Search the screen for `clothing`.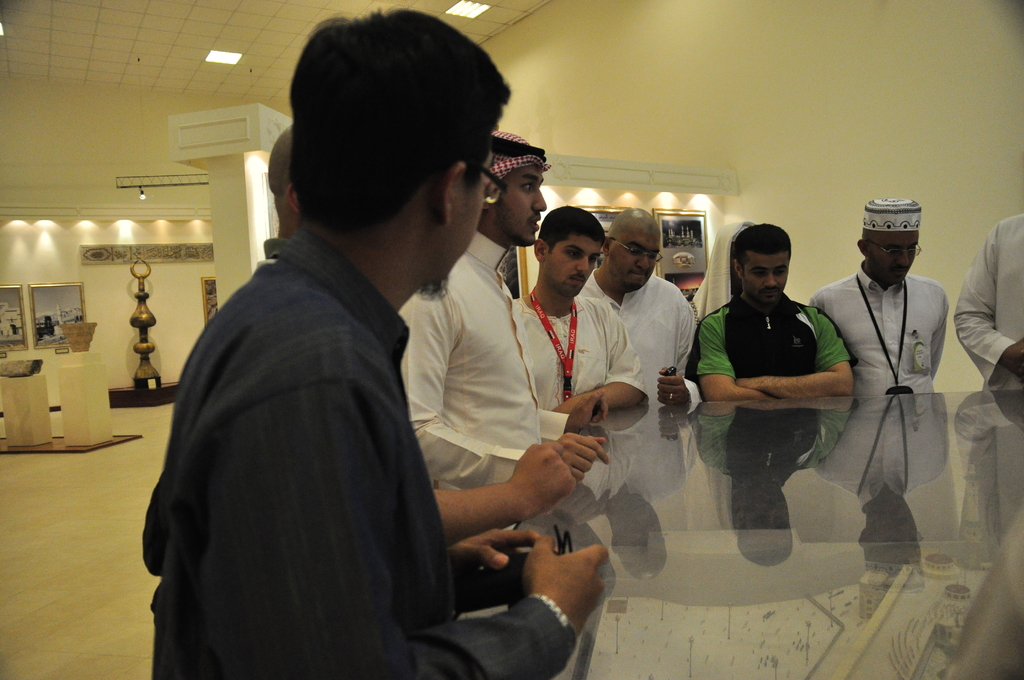
Found at [688,285,878,406].
